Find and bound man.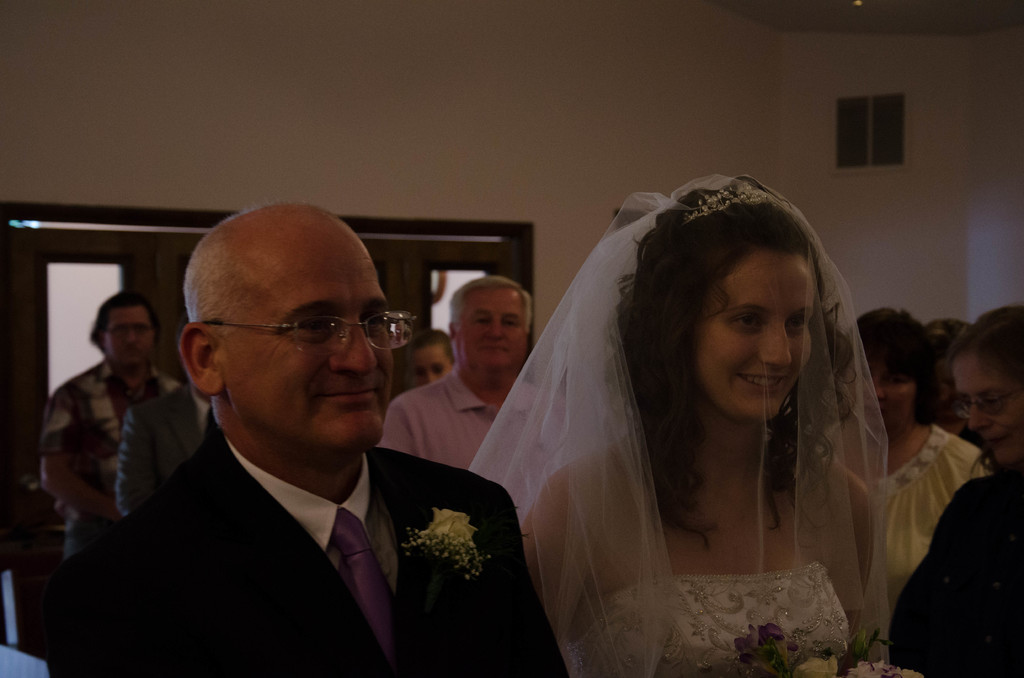
Bound: select_region(47, 216, 548, 666).
